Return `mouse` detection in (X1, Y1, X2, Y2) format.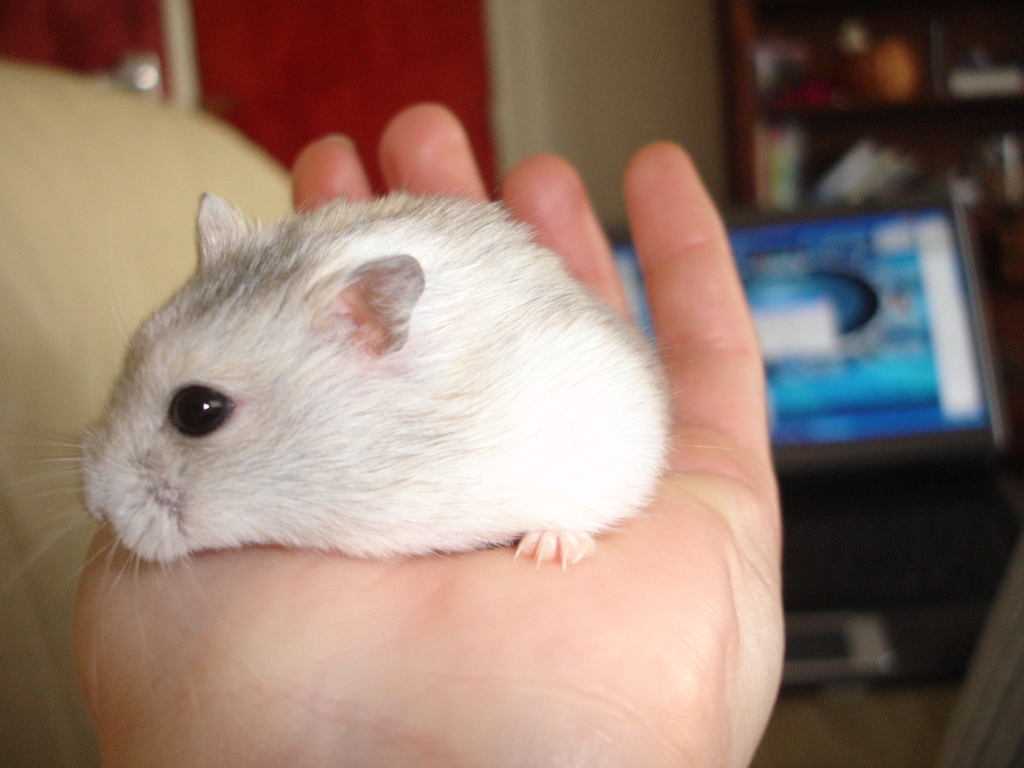
(79, 174, 686, 591).
